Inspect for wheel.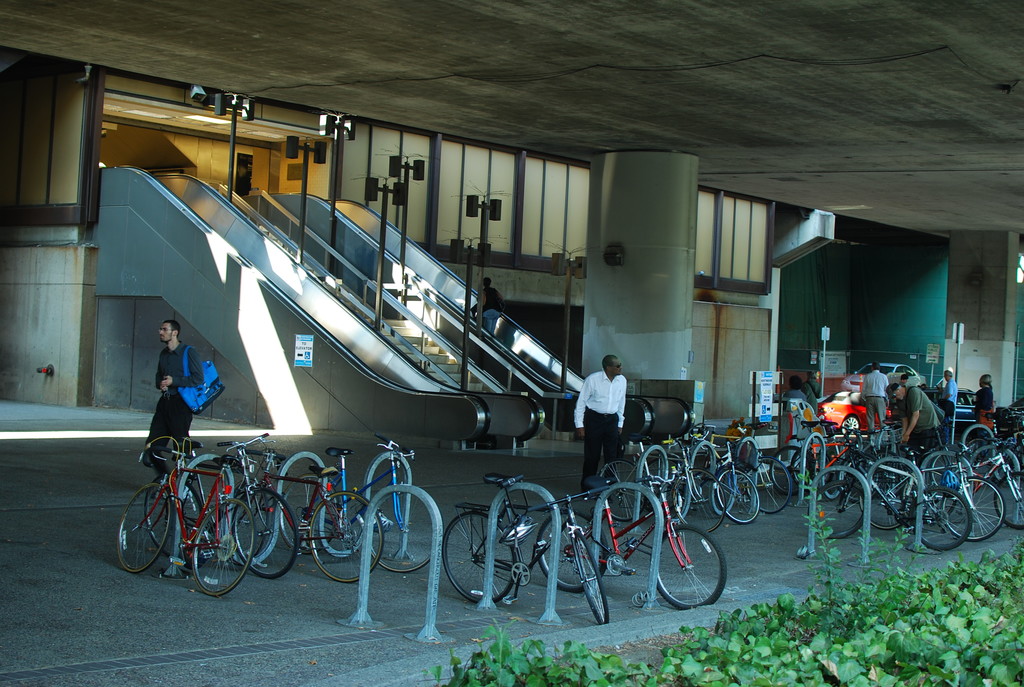
Inspection: (left=806, top=480, right=861, bottom=540).
